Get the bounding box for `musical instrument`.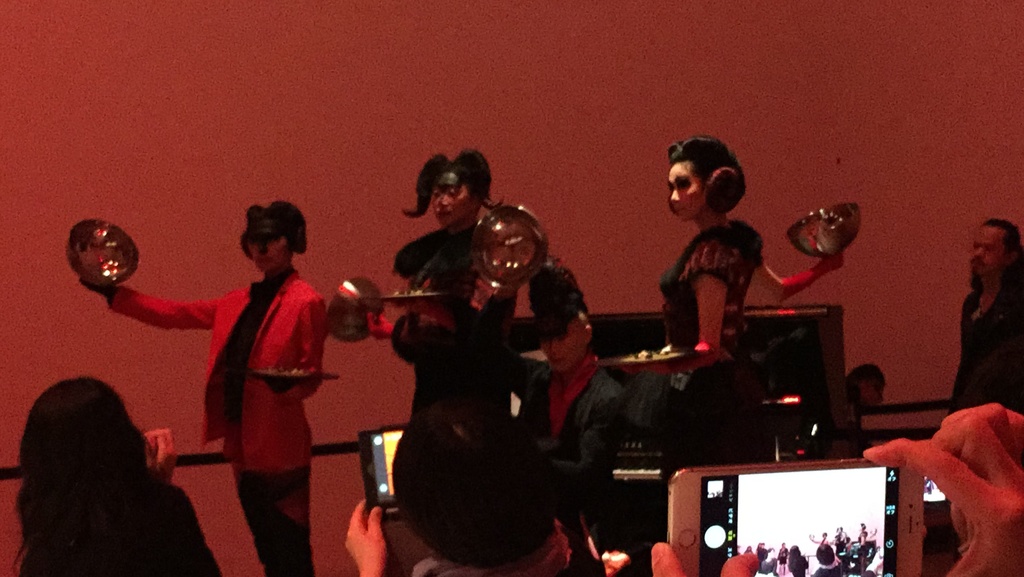
bbox=(312, 277, 390, 338).
